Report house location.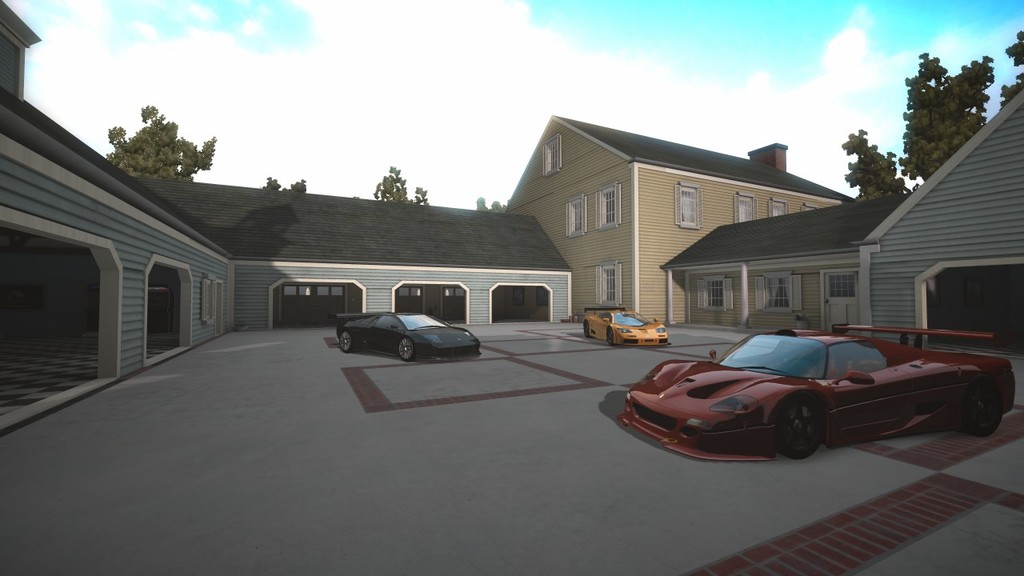
Report: box(225, 197, 593, 306).
